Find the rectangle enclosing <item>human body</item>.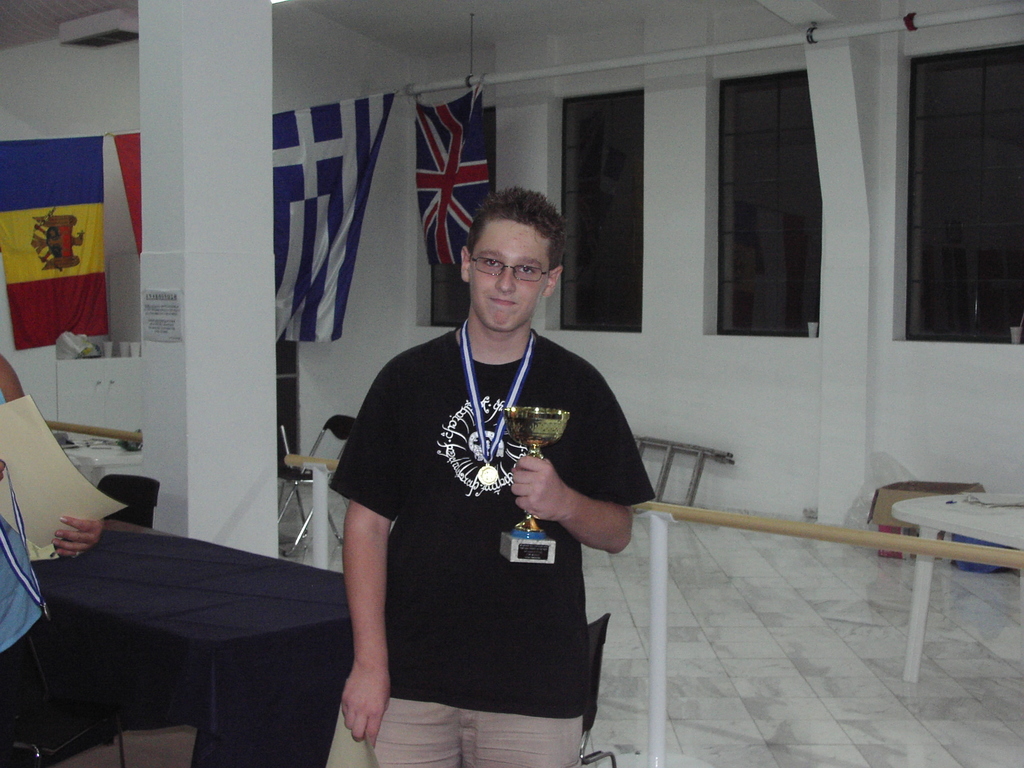
(x1=0, y1=356, x2=103, y2=767).
